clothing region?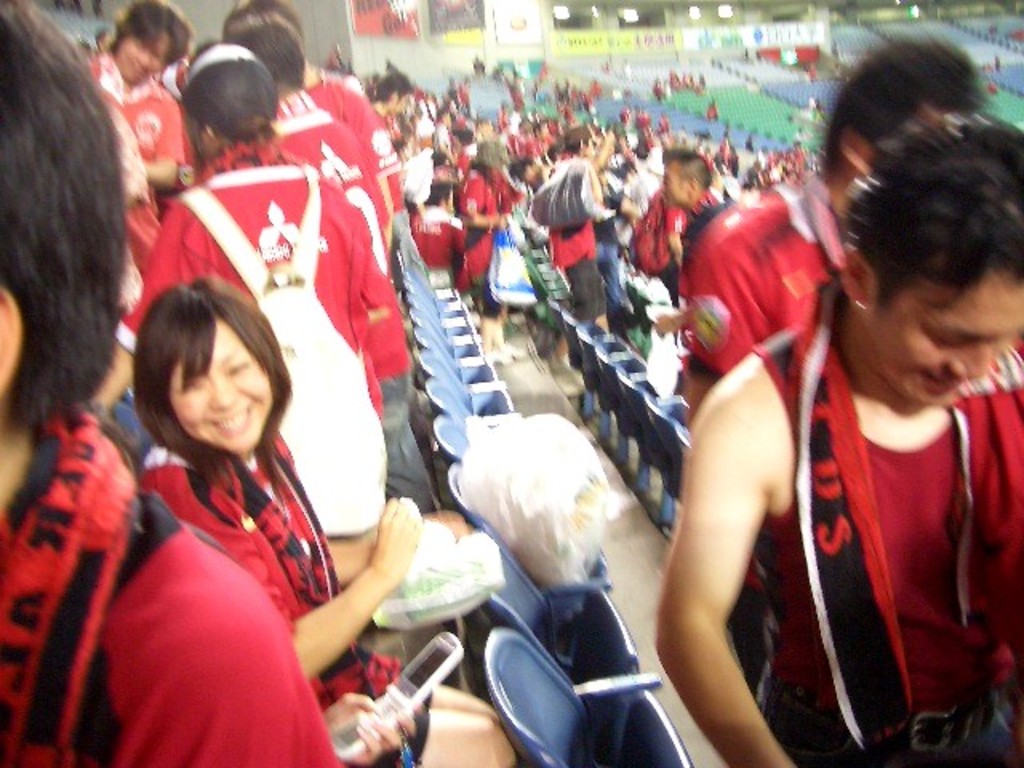
(left=725, top=314, right=1022, bottom=766)
